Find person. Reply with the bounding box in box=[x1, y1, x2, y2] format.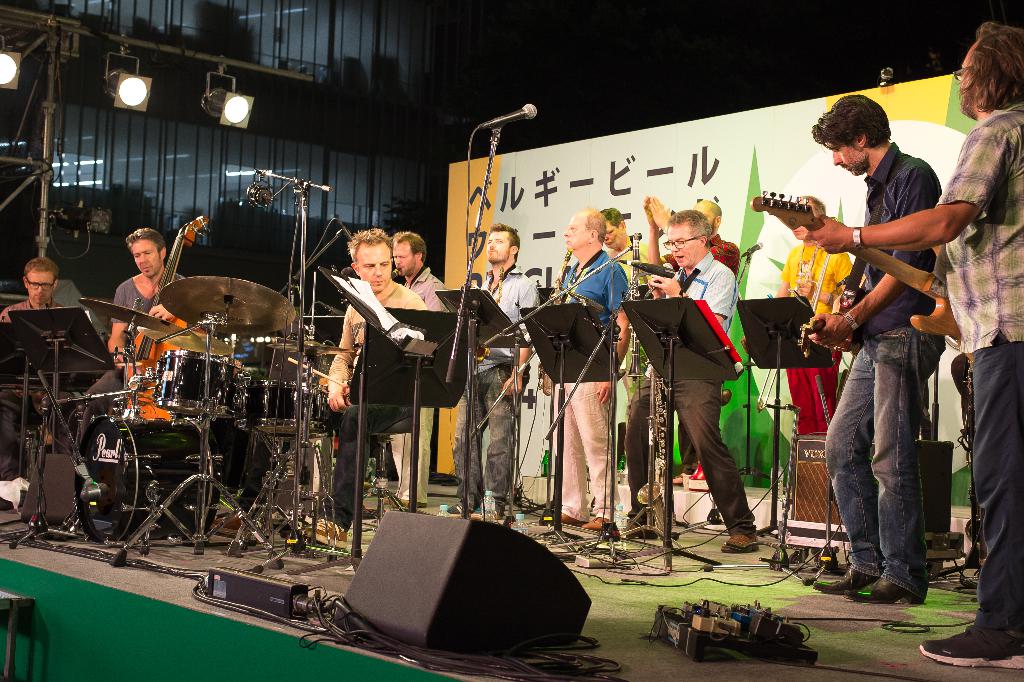
box=[607, 200, 650, 475].
